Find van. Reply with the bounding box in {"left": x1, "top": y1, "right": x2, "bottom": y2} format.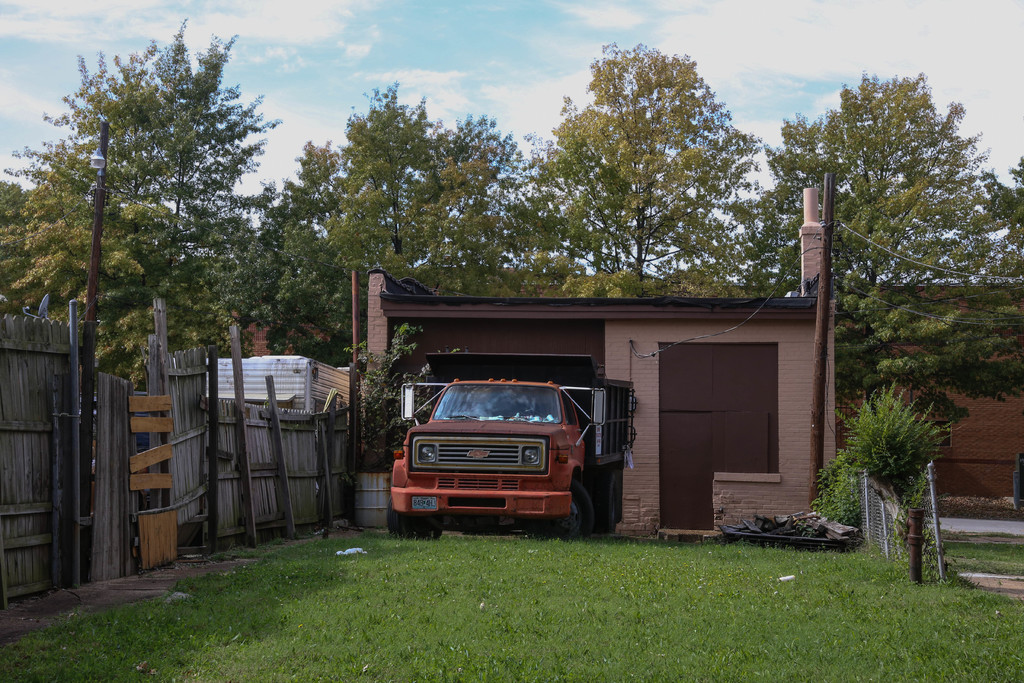
{"left": 388, "top": 375, "right": 635, "bottom": 541}.
